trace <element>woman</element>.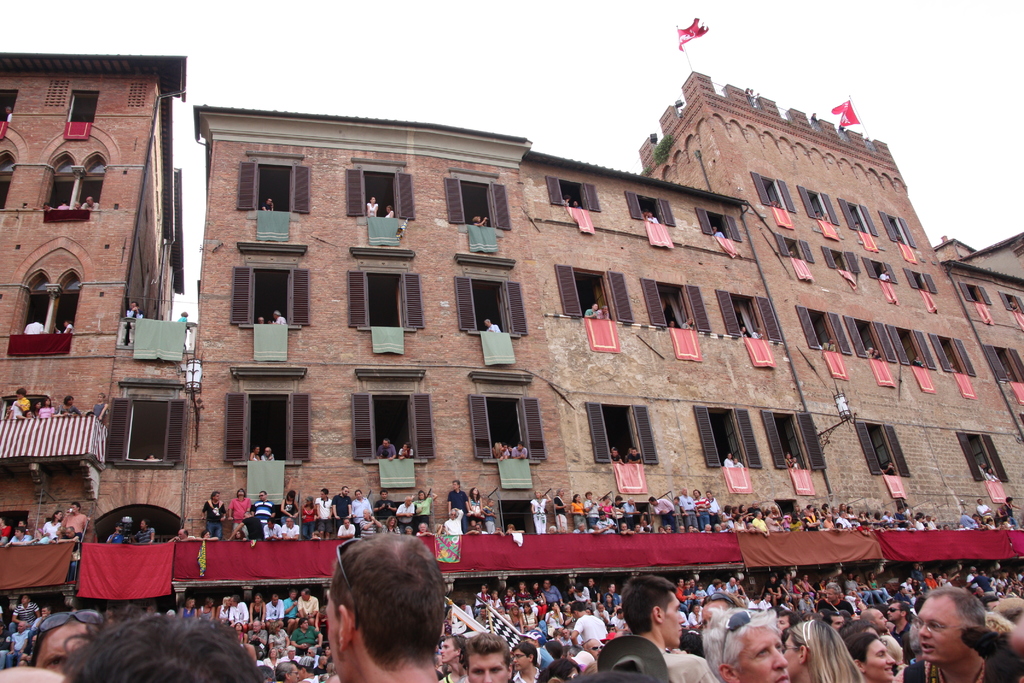
Traced to bbox=[285, 619, 320, 650].
